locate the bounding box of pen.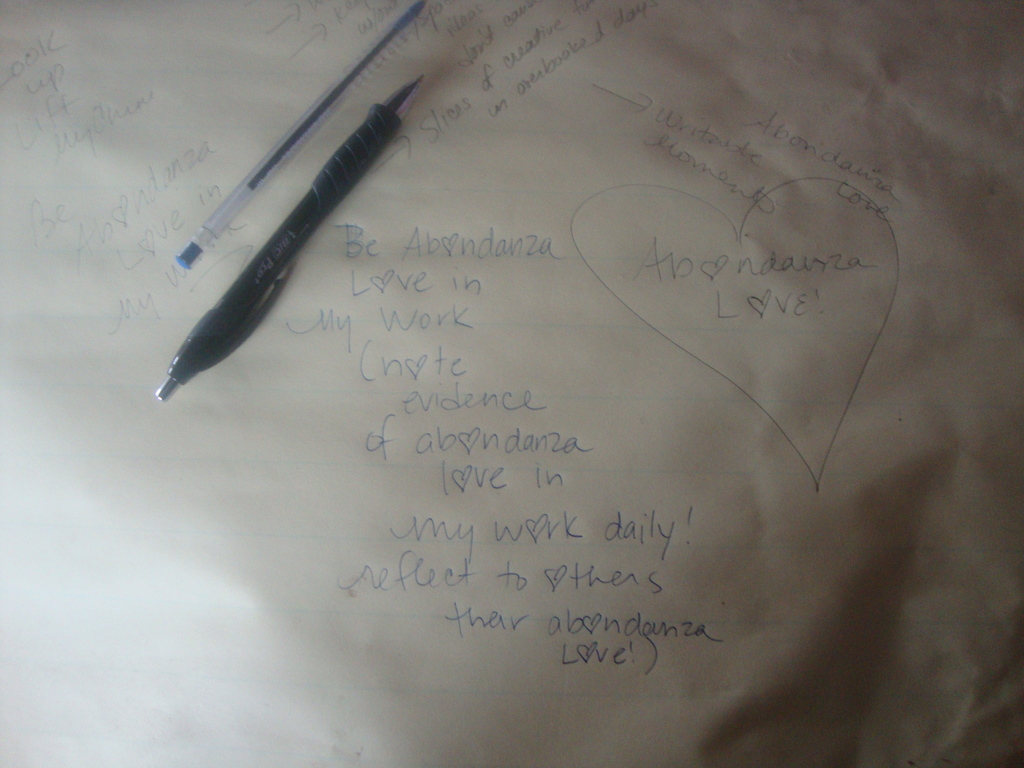
Bounding box: [157, 71, 431, 399].
